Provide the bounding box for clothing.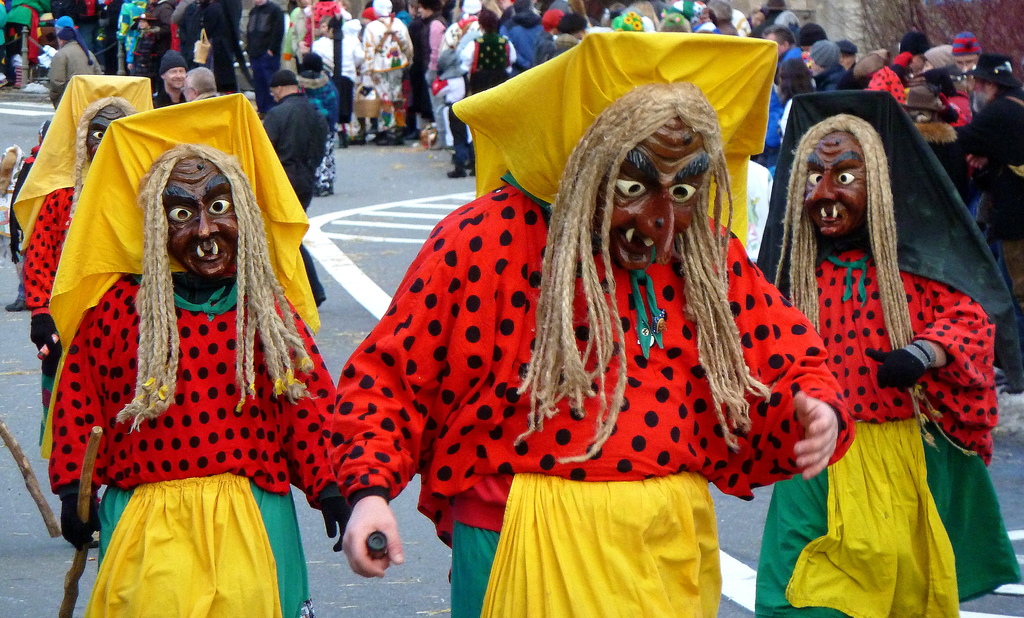
box=[538, 31, 581, 64].
